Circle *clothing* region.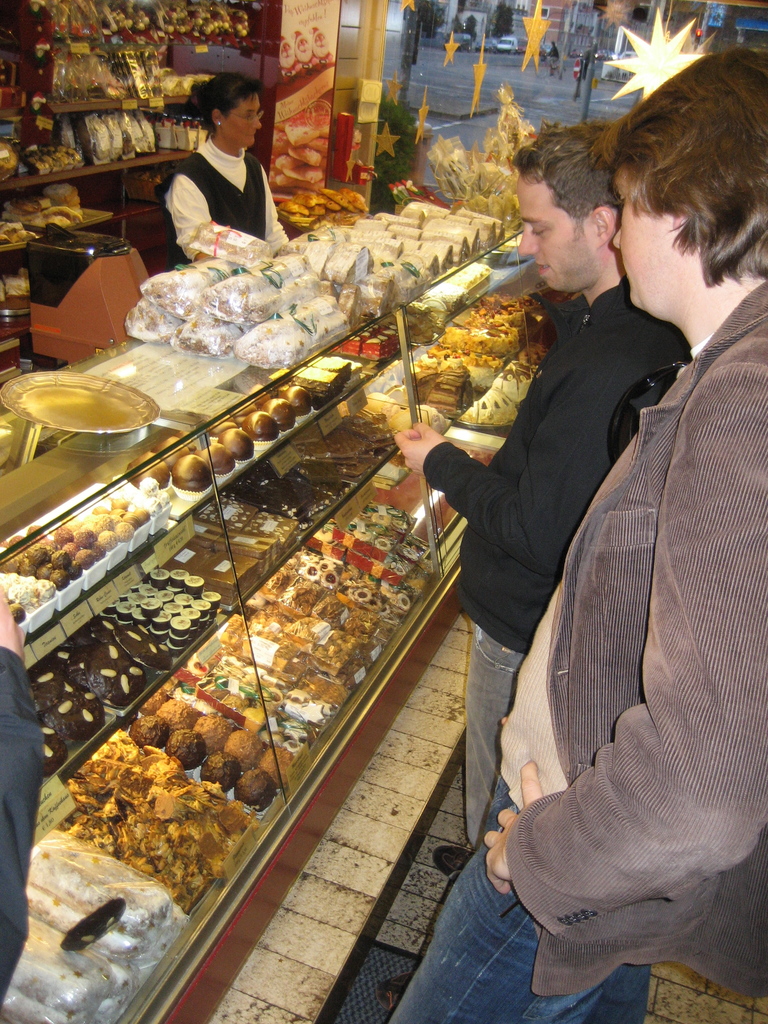
Region: BBox(422, 273, 697, 848).
